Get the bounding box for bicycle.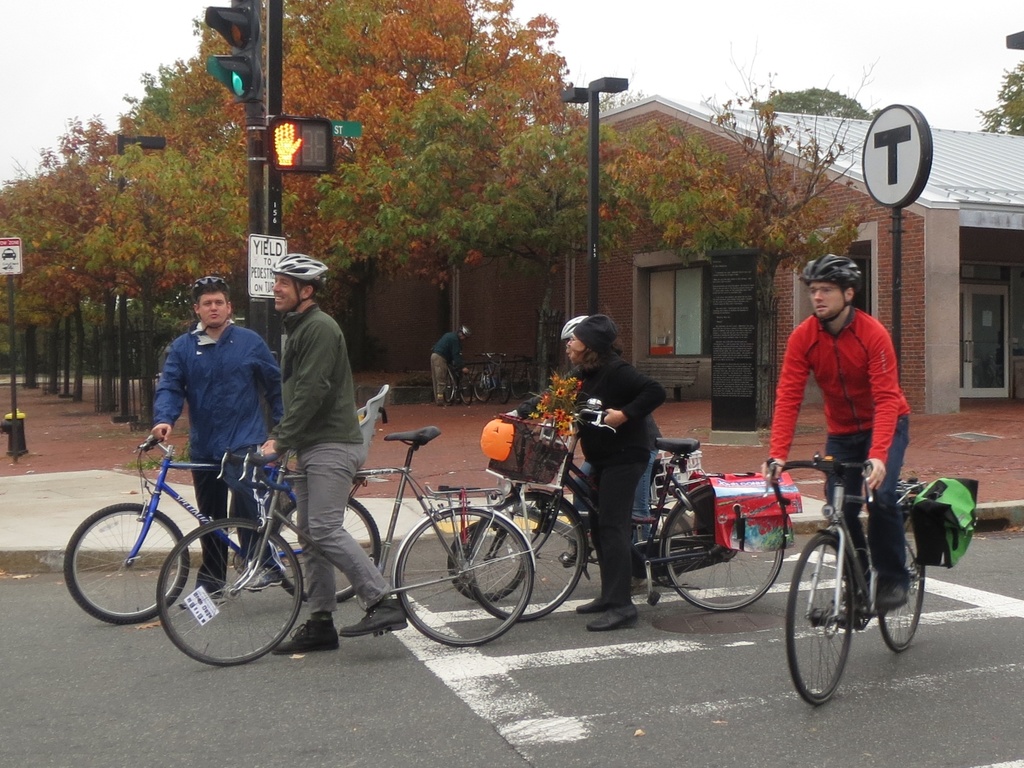
61,417,381,626.
